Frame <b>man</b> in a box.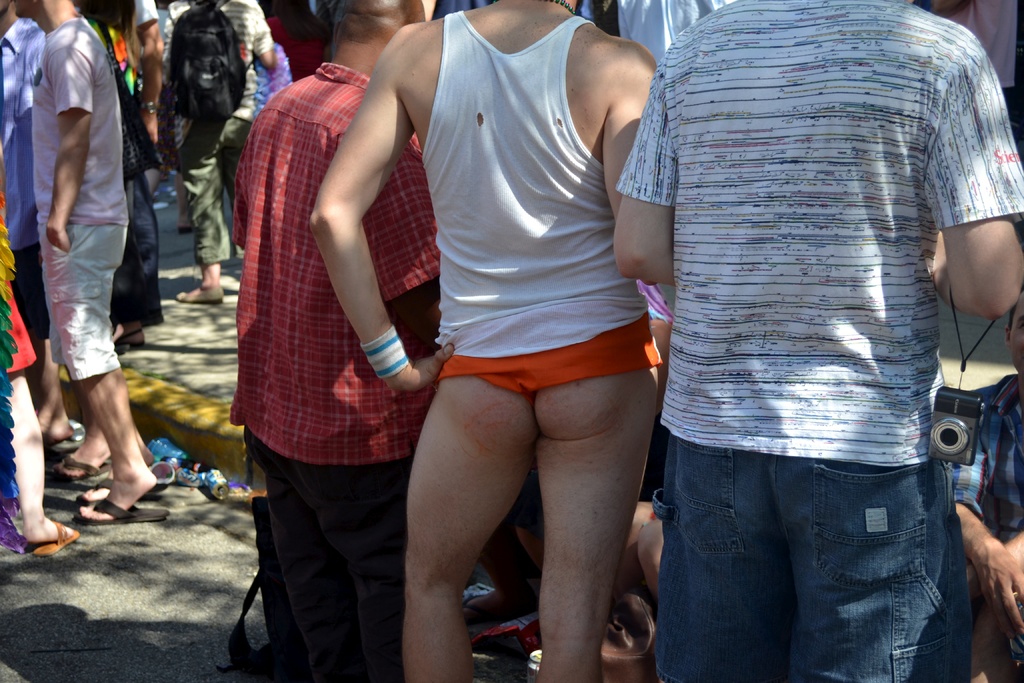
l=309, t=0, r=662, b=682.
